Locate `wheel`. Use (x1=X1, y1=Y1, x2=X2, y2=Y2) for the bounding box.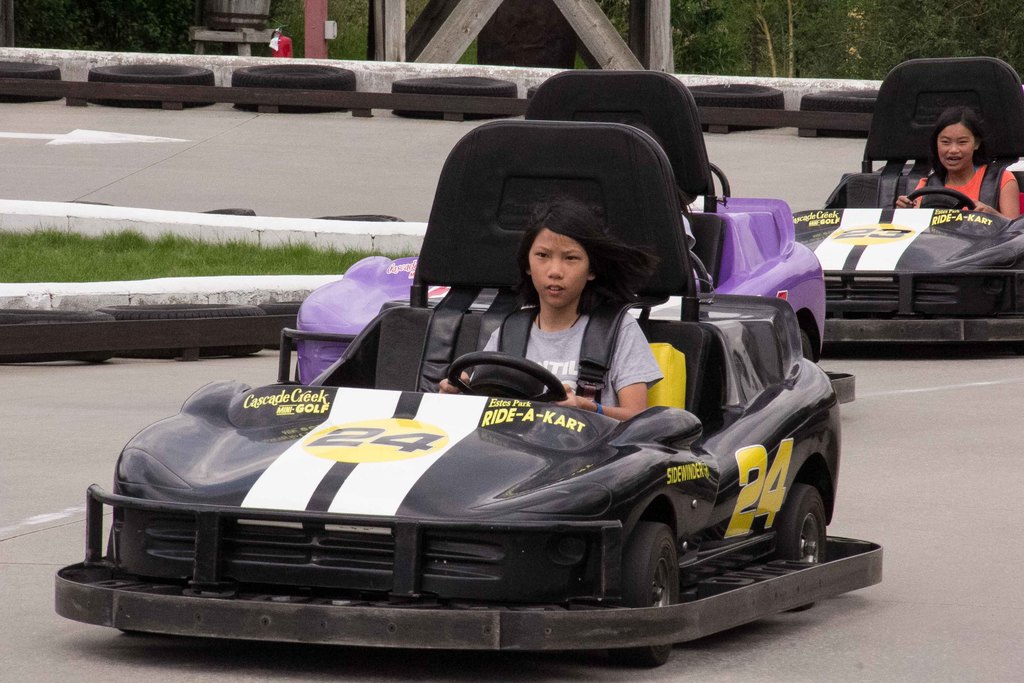
(x1=800, y1=87, x2=882, y2=138).
